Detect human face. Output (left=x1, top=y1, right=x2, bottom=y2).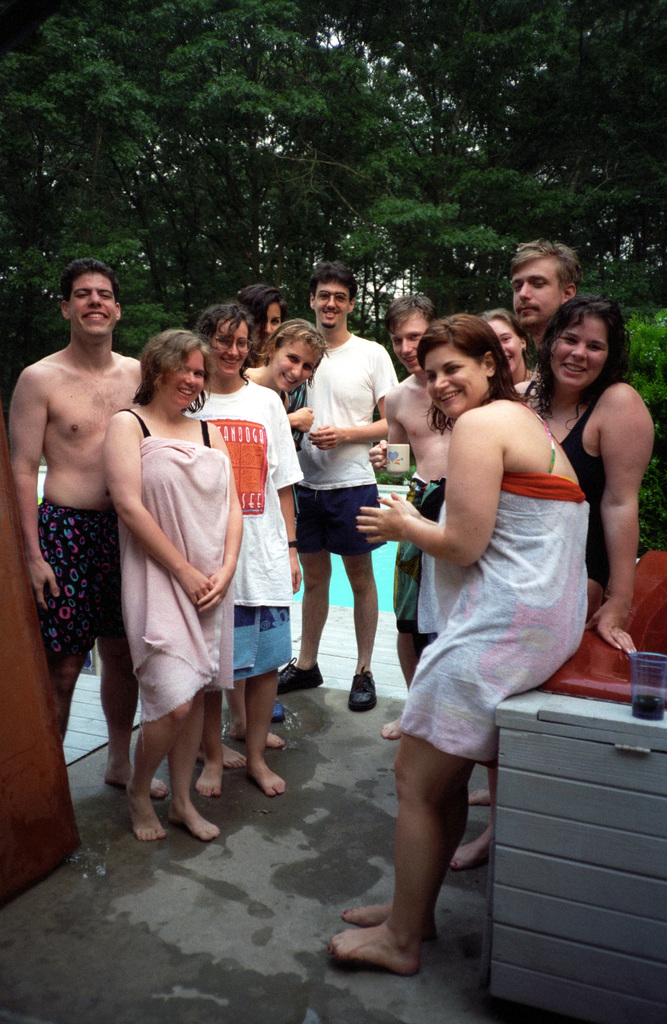
(left=488, top=309, right=518, bottom=374).
